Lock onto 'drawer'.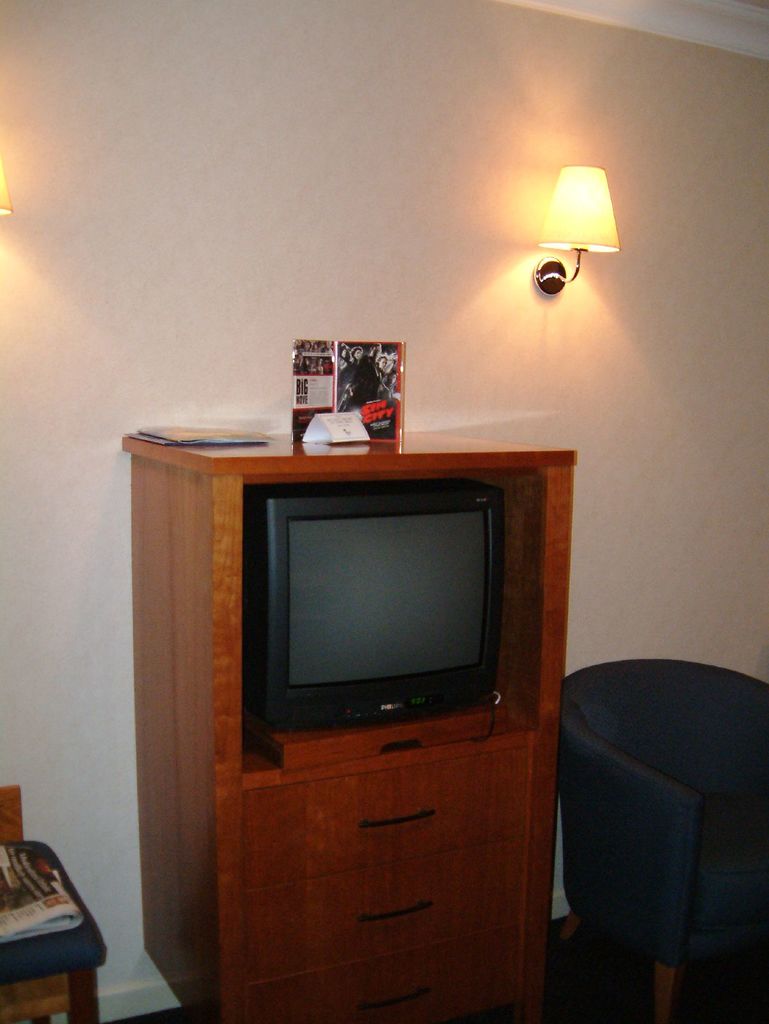
Locked: bbox=[240, 746, 527, 889].
